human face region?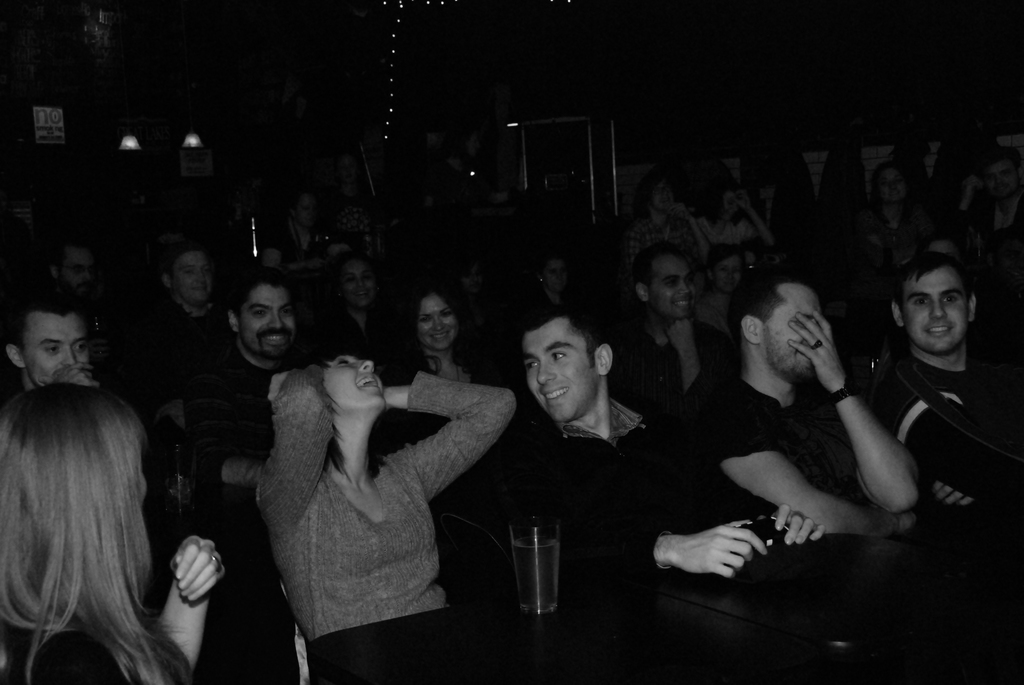
Rect(341, 262, 375, 312)
